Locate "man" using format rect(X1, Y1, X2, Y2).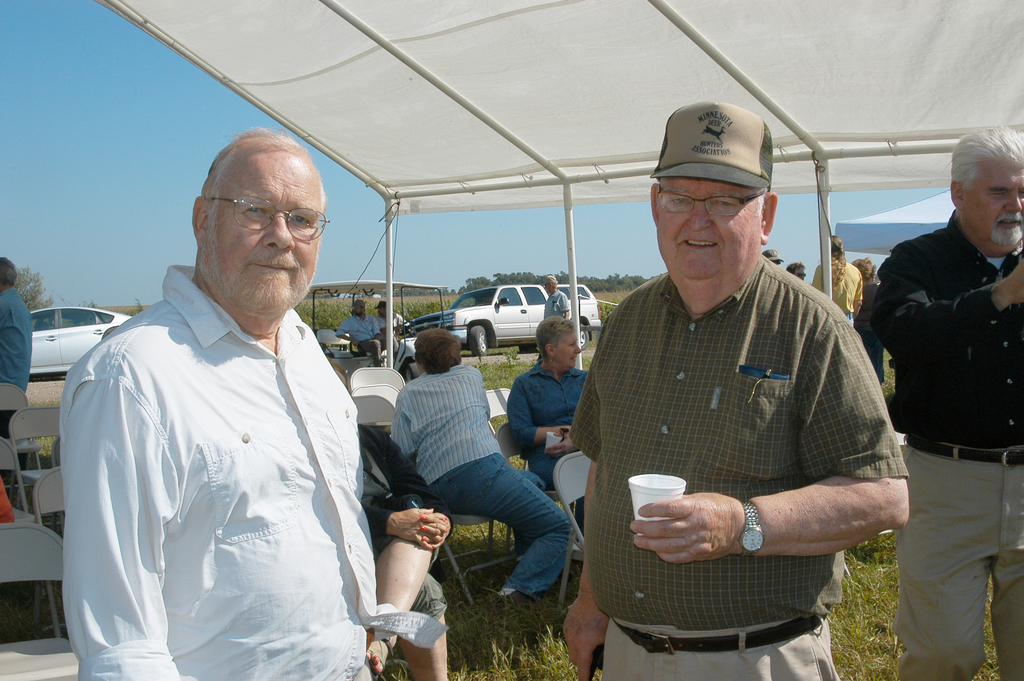
rect(570, 109, 902, 670).
